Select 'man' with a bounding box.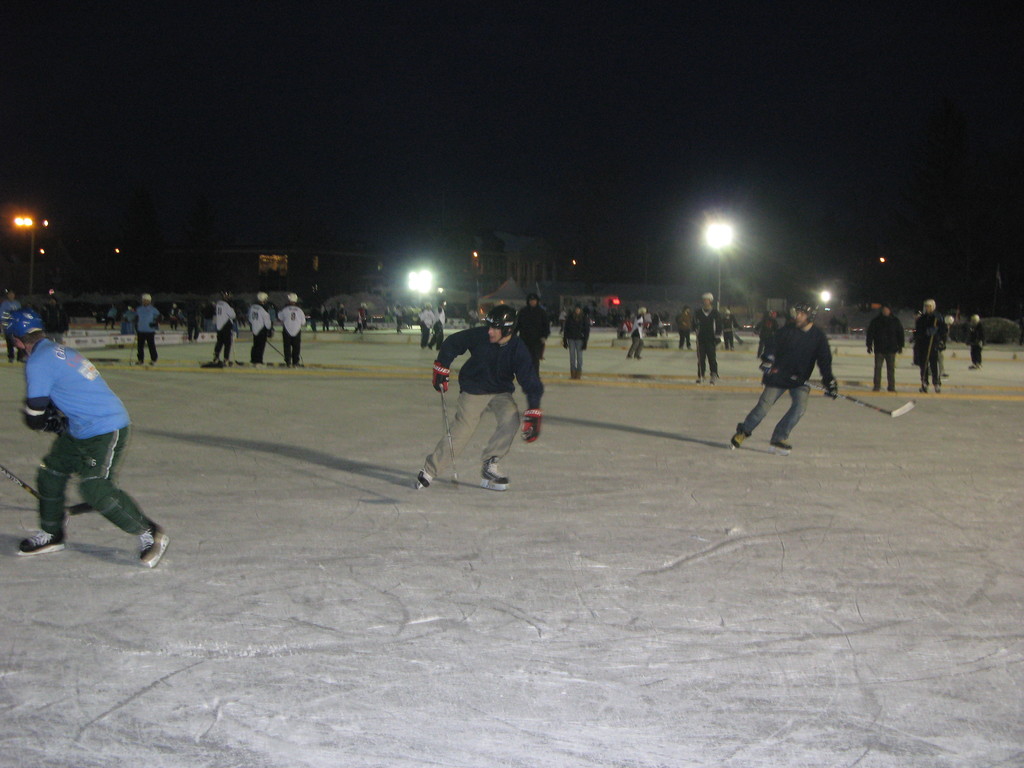
[15,311,188,575].
